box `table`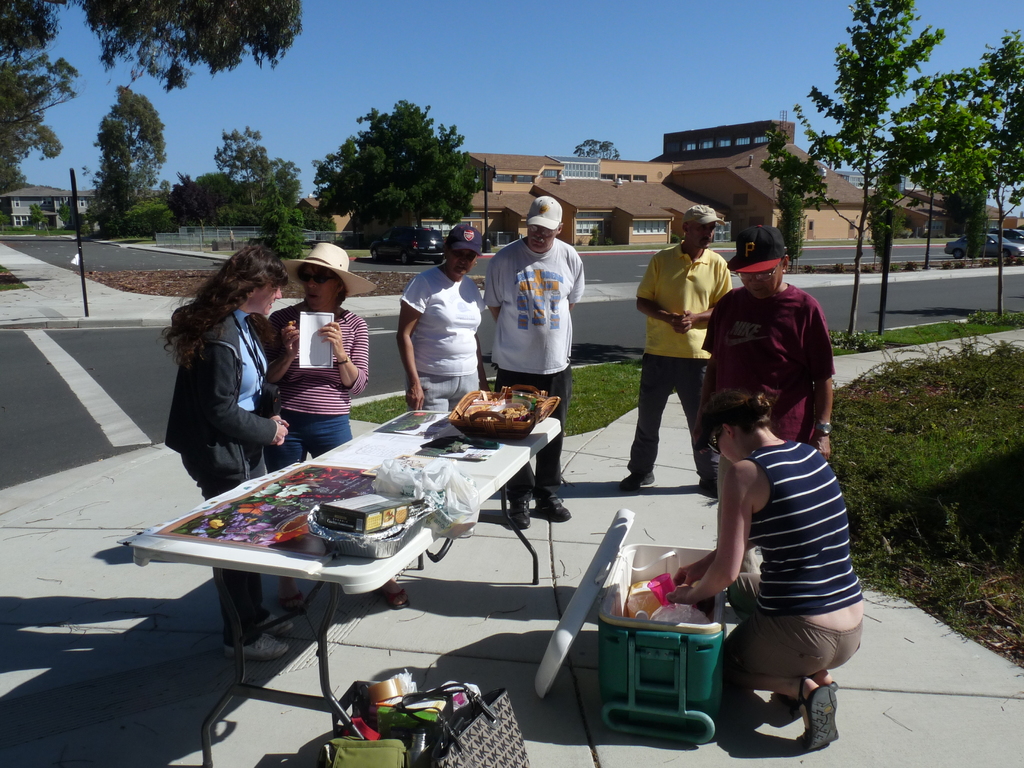
132, 417, 547, 725
